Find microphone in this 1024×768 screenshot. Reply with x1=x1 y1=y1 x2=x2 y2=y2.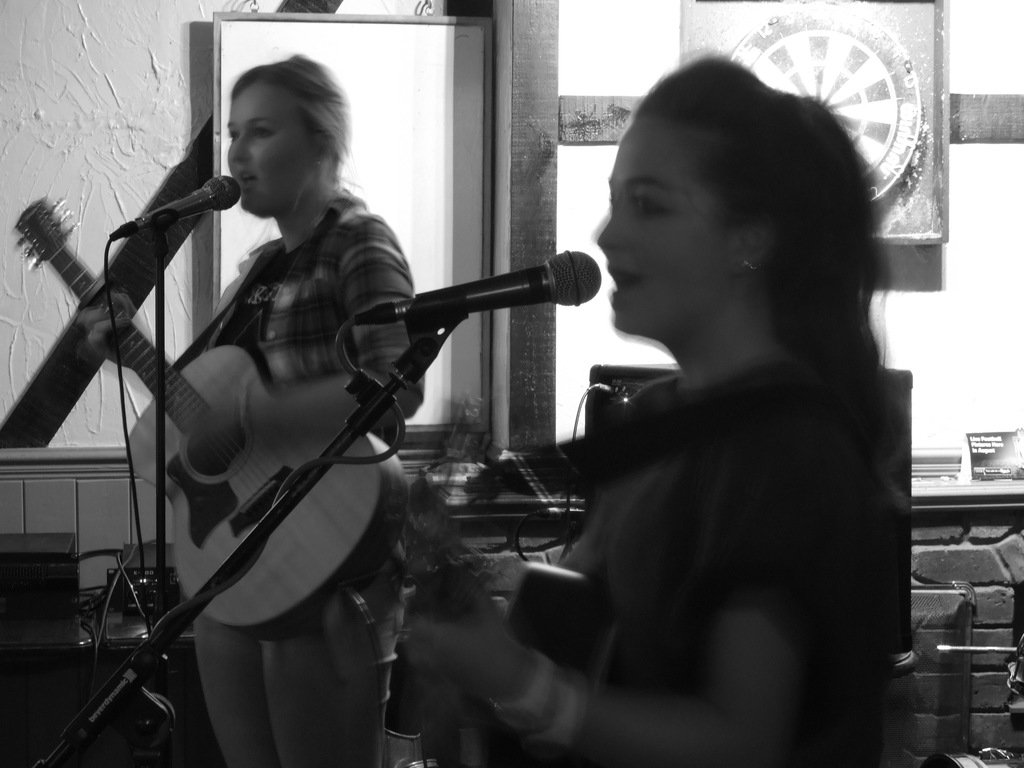
x1=112 y1=175 x2=241 y2=237.
